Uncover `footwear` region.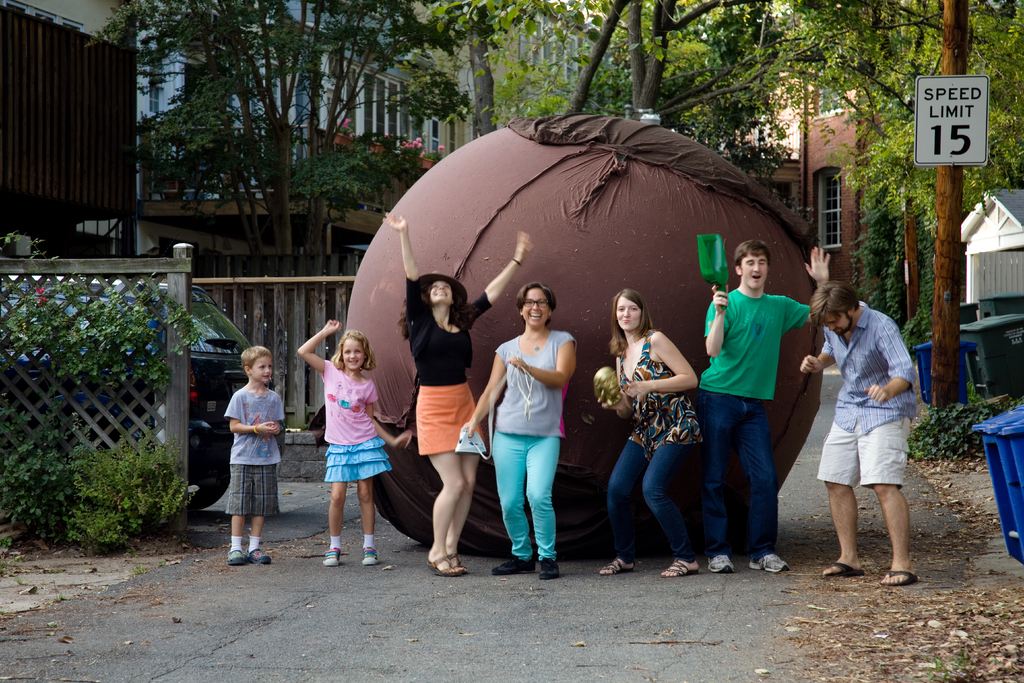
Uncovered: detection(364, 545, 379, 566).
